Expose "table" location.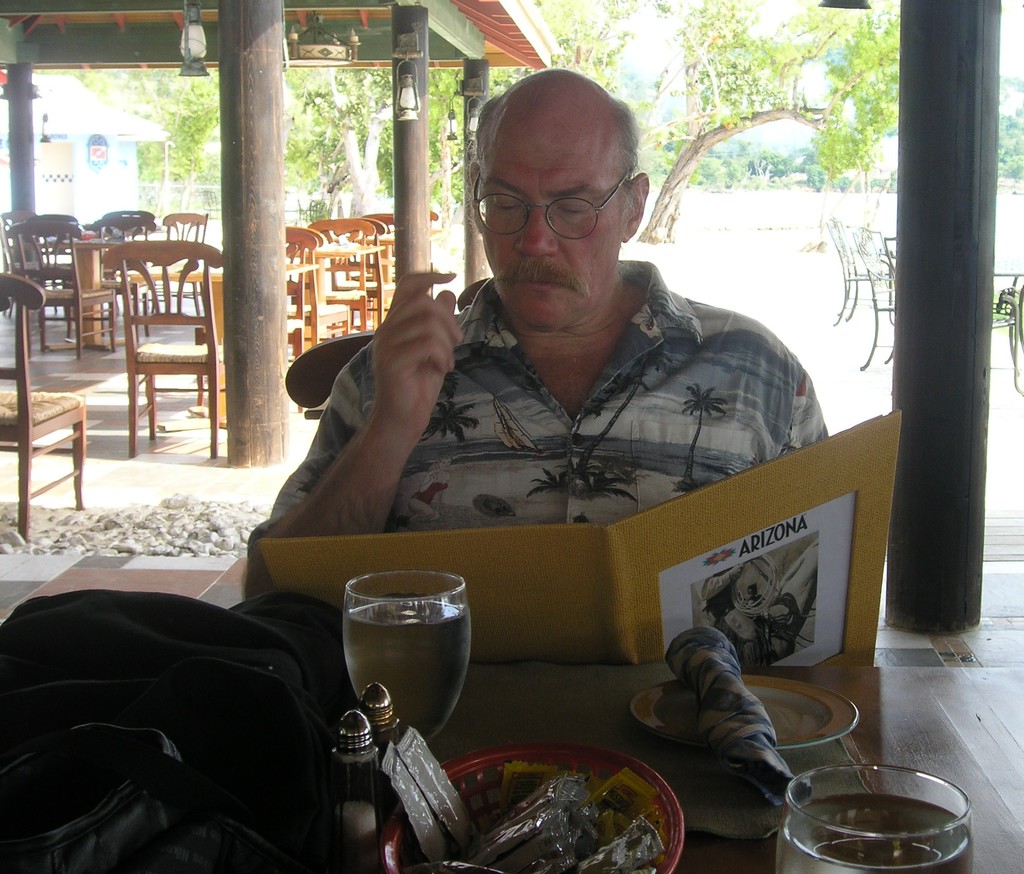
Exposed at 426:644:1023:873.
